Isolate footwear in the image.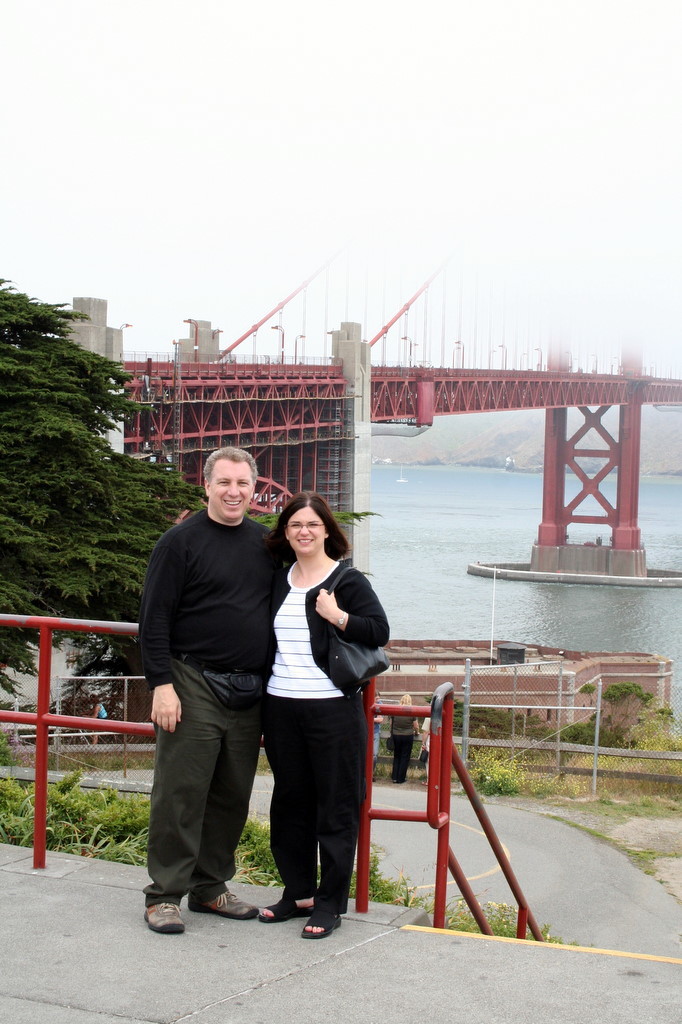
Isolated region: select_region(255, 896, 322, 926).
